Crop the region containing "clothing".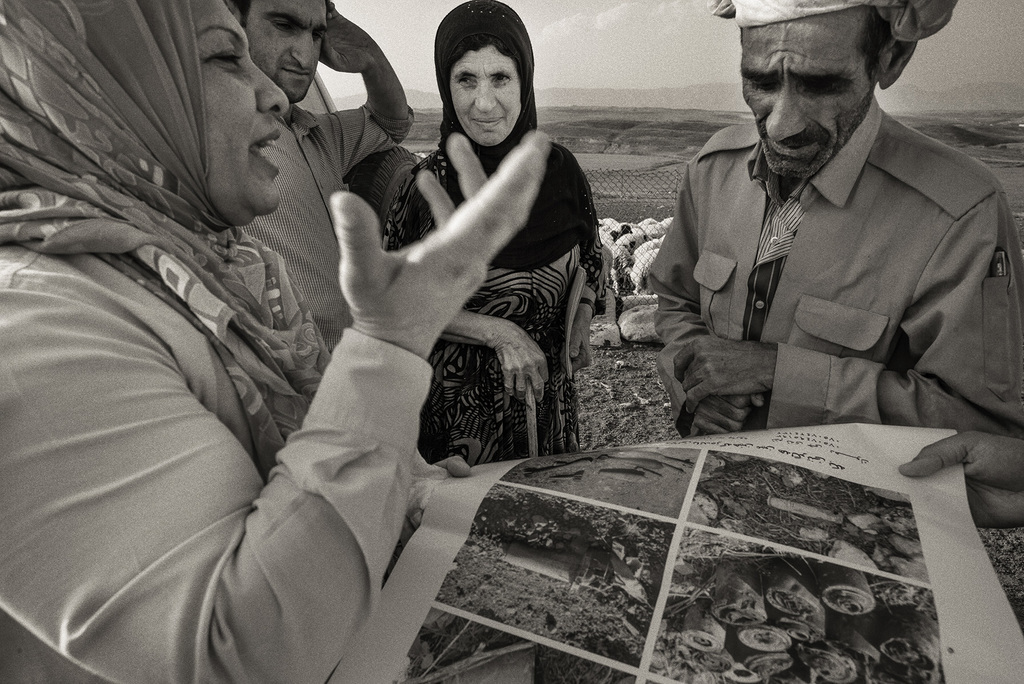
Crop region: 638:58:1005:473.
